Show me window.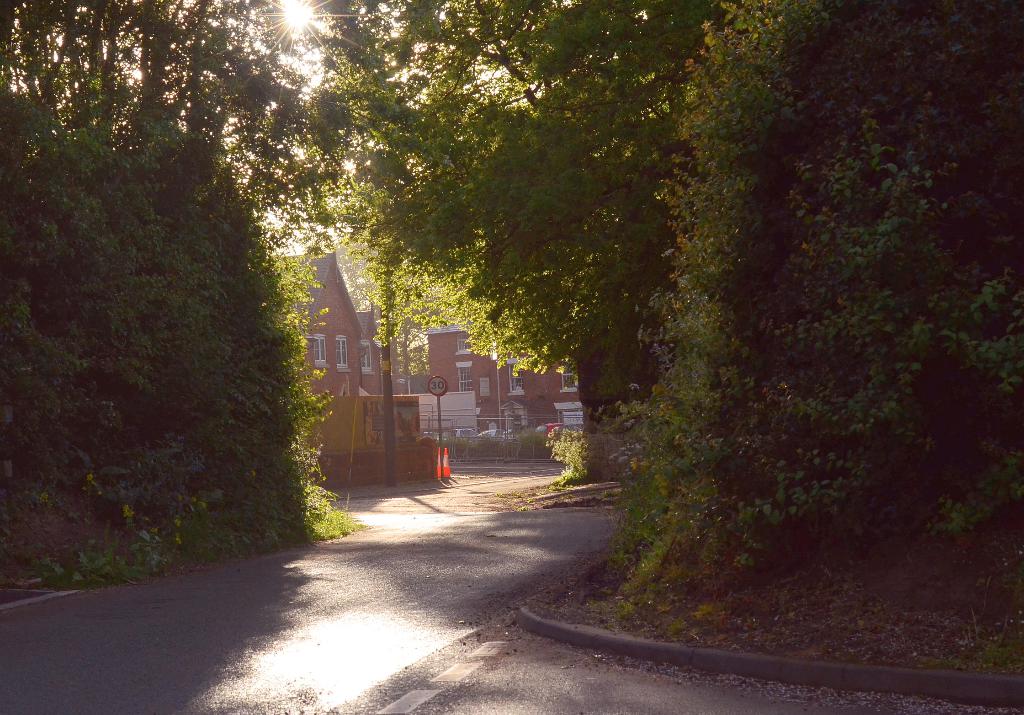
window is here: (336,332,348,370).
